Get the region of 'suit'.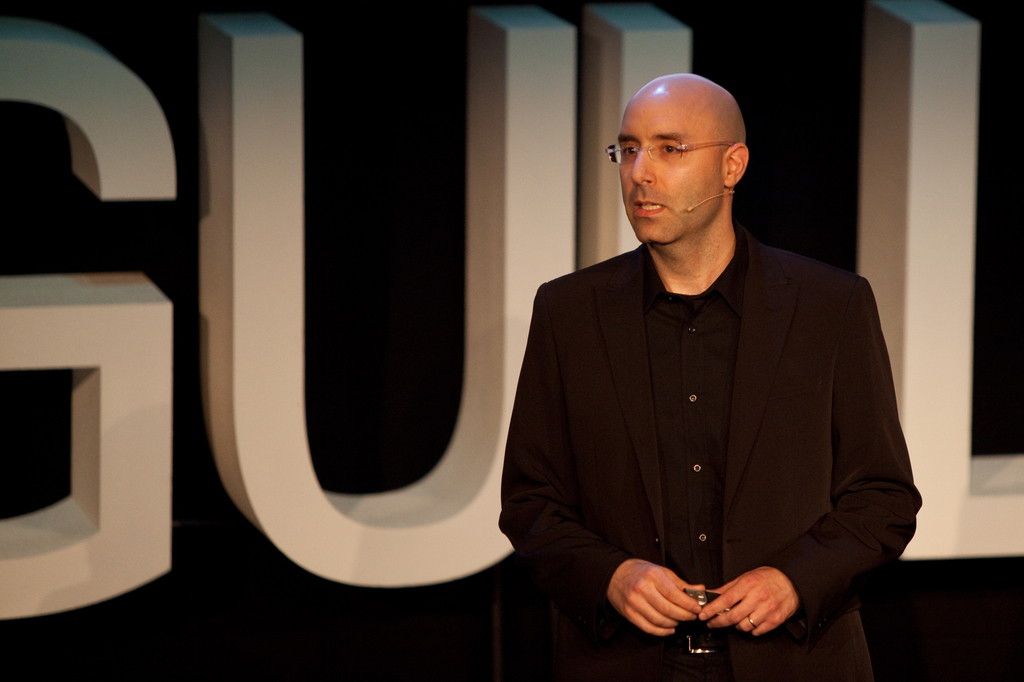
<box>514,122,933,671</box>.
